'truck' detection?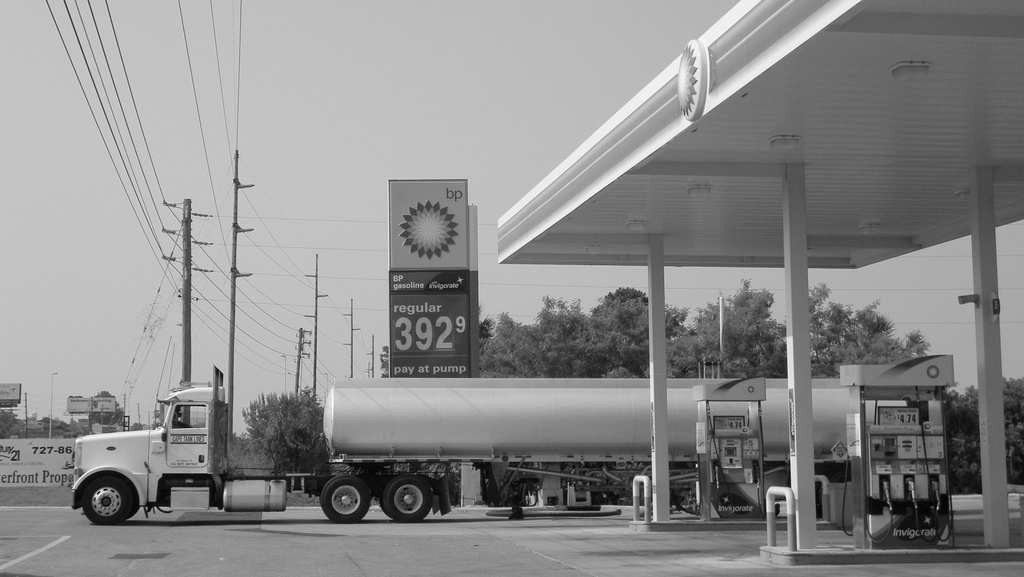
Rect(172, 355, 806, 523)
